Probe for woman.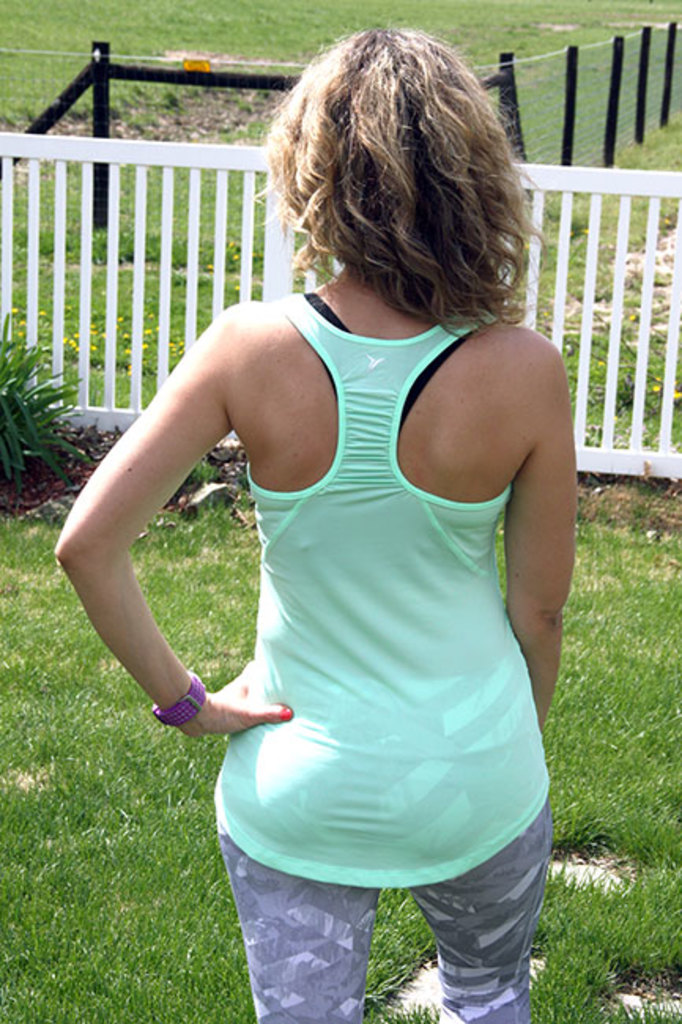
Probe result: x1=132, y1=44, x2=591, y2=1013.
